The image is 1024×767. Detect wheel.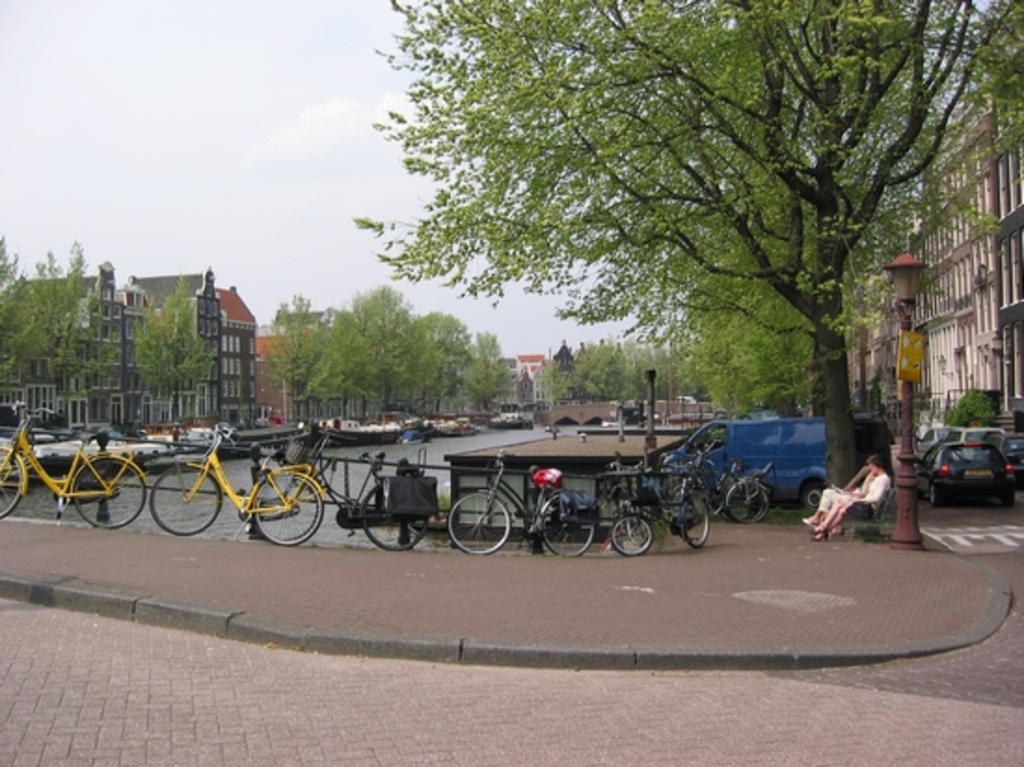
Detection: region(359, 486, 430, 549).
